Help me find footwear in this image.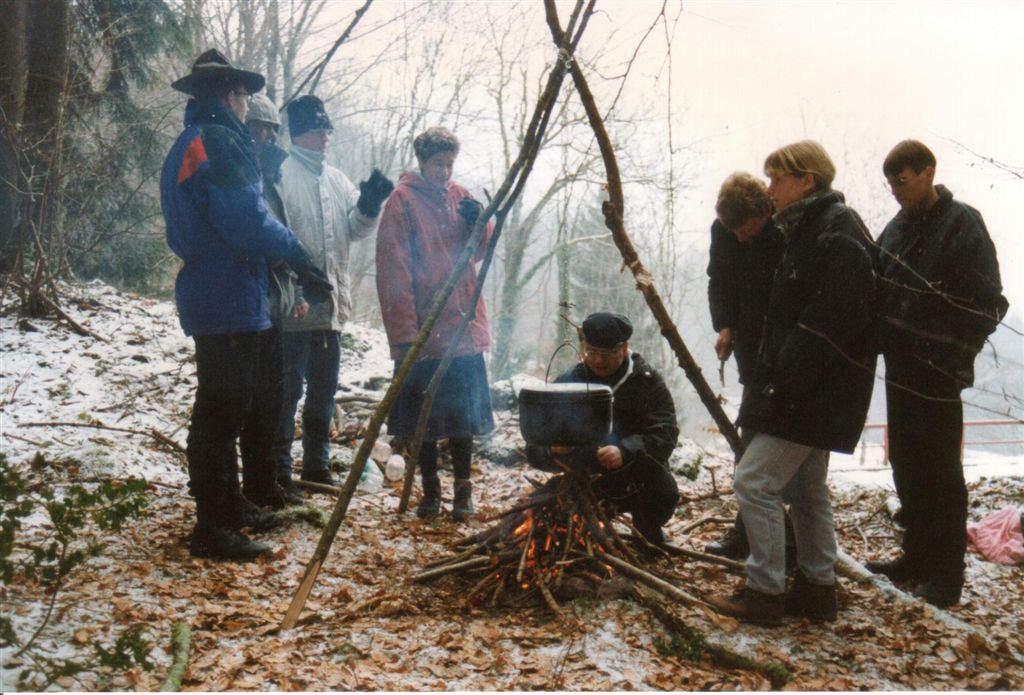
Found it: bbox(784, 573, 842, 622).
